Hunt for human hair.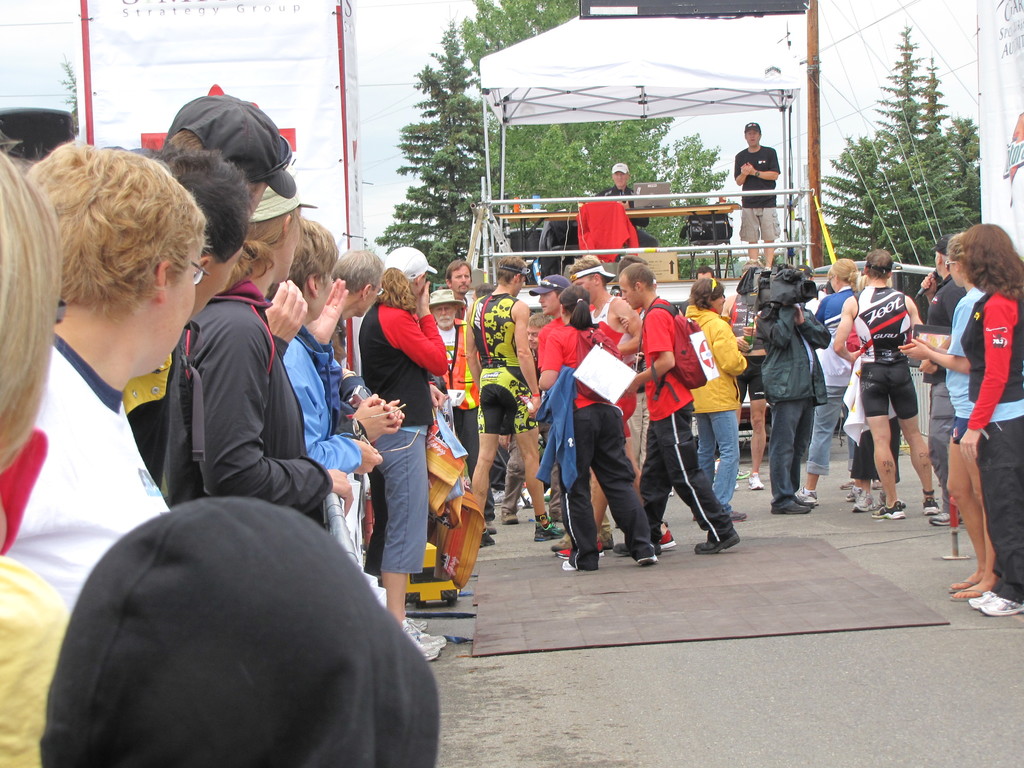
Hunted down at [0,140,68,476].
